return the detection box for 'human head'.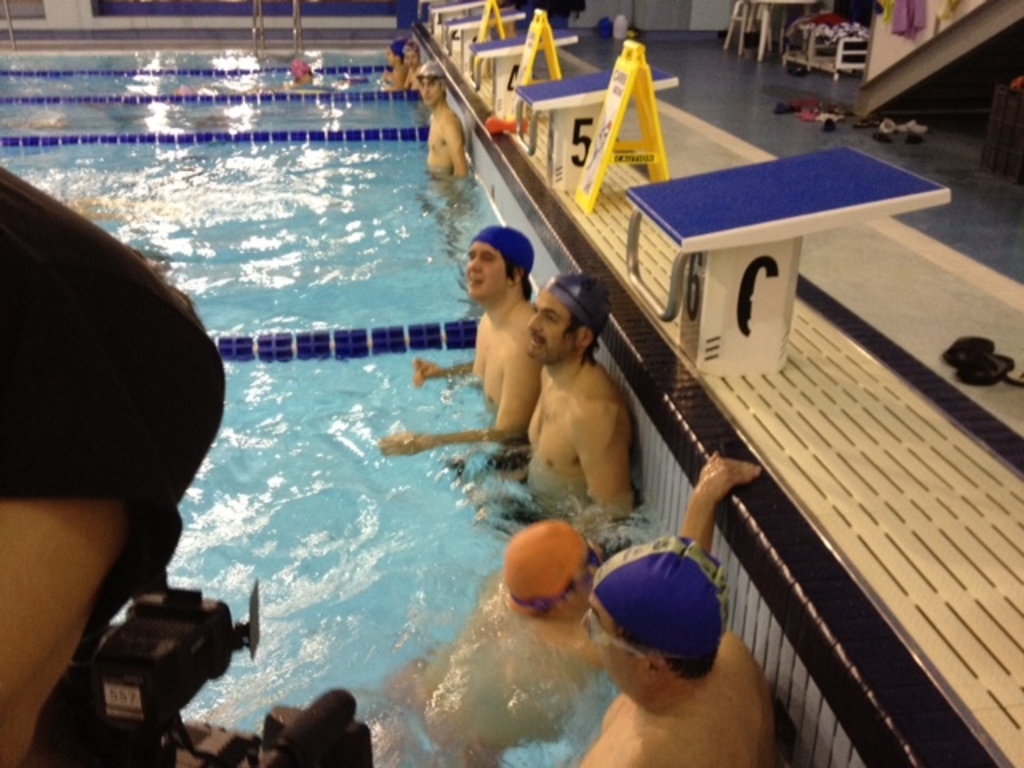
416,61,445,104.
